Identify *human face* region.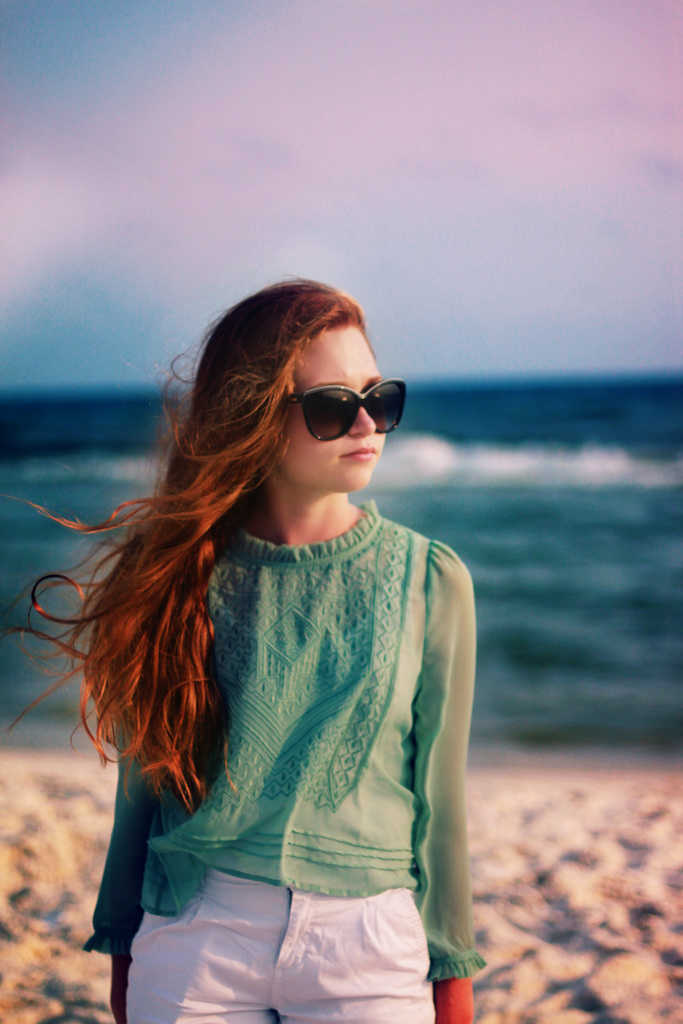
Region: [left=281, top=316, right=386, bottom=485].
